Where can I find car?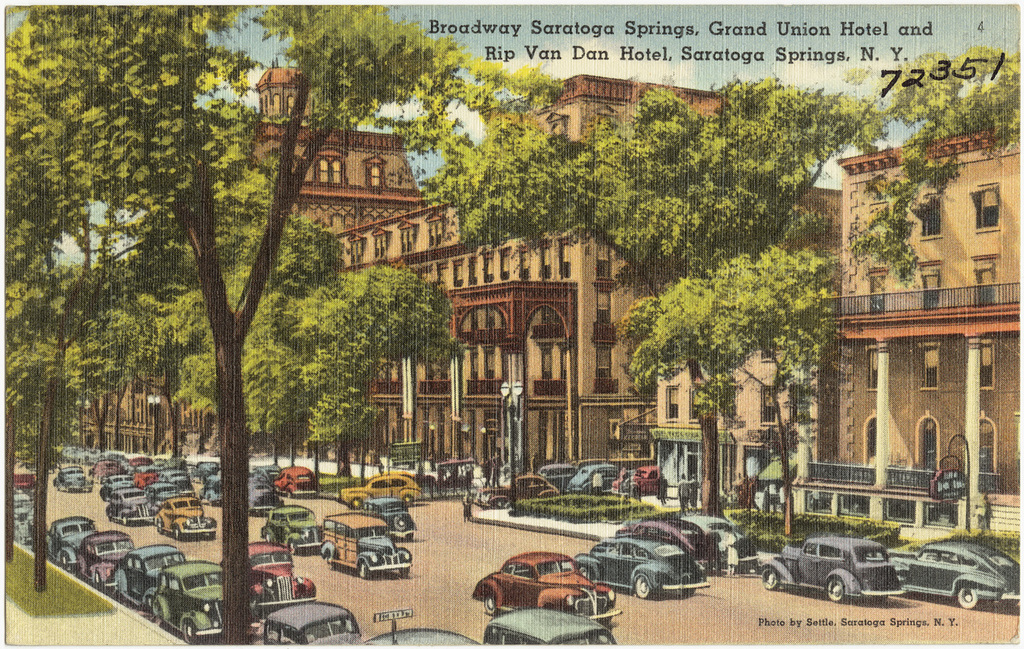
You can find it at Rect(563, 464, 618, 501).
